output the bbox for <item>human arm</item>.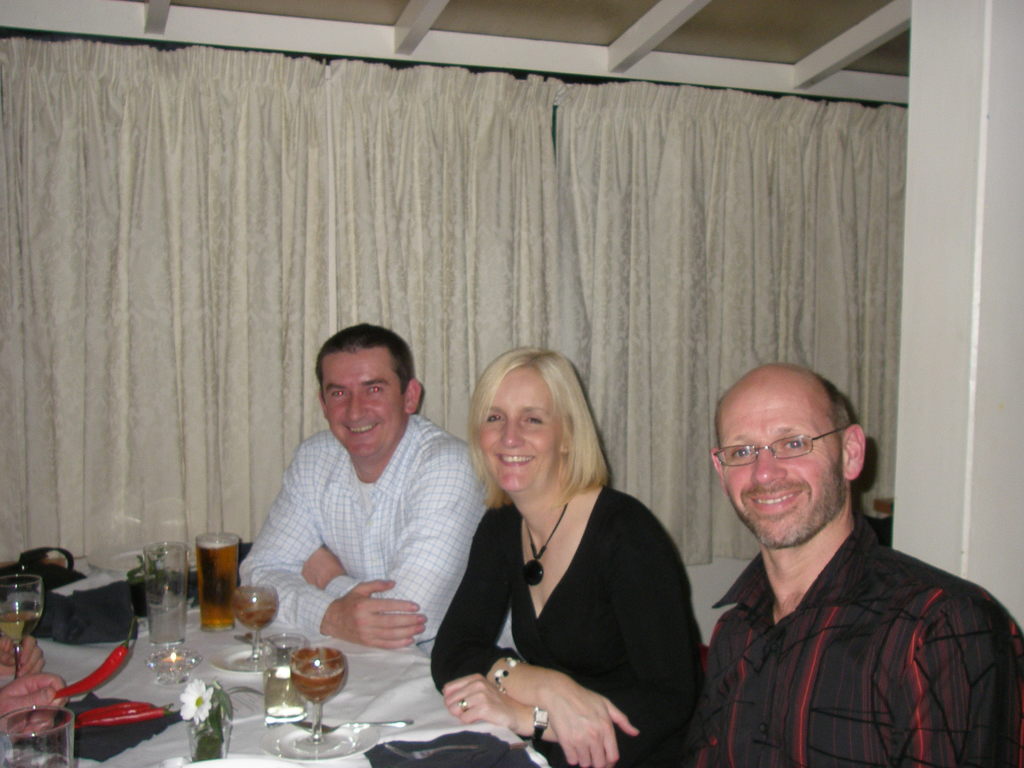
(left=1, top=671, right=72, bottom=722).
